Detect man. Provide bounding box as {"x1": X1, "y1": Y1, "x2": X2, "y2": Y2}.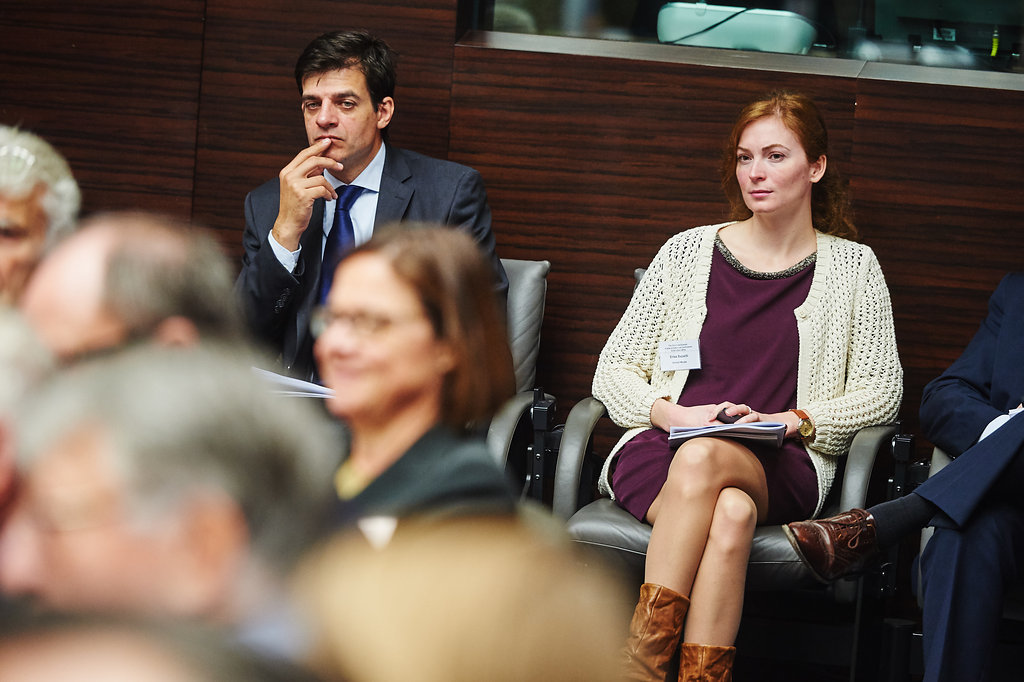
{"x1": 0, "y1": 612, "x2": 297, "y2": 681}.
